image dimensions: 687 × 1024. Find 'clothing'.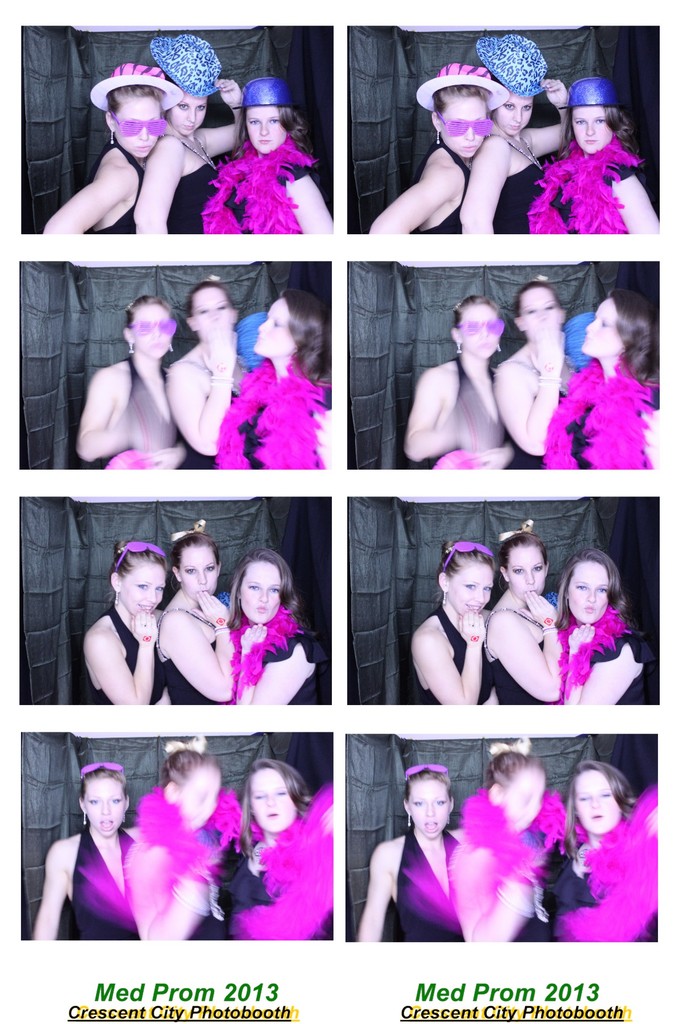
detection(560, 786, 667, 941).
